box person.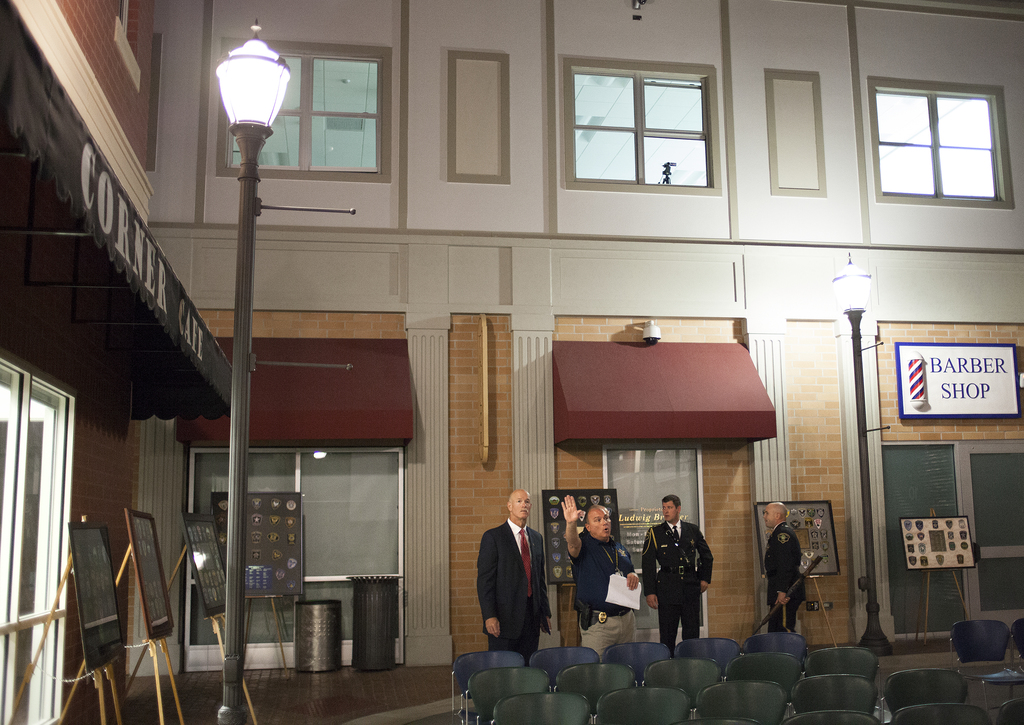
[left=756, top=499, right=805, bottom=629].
